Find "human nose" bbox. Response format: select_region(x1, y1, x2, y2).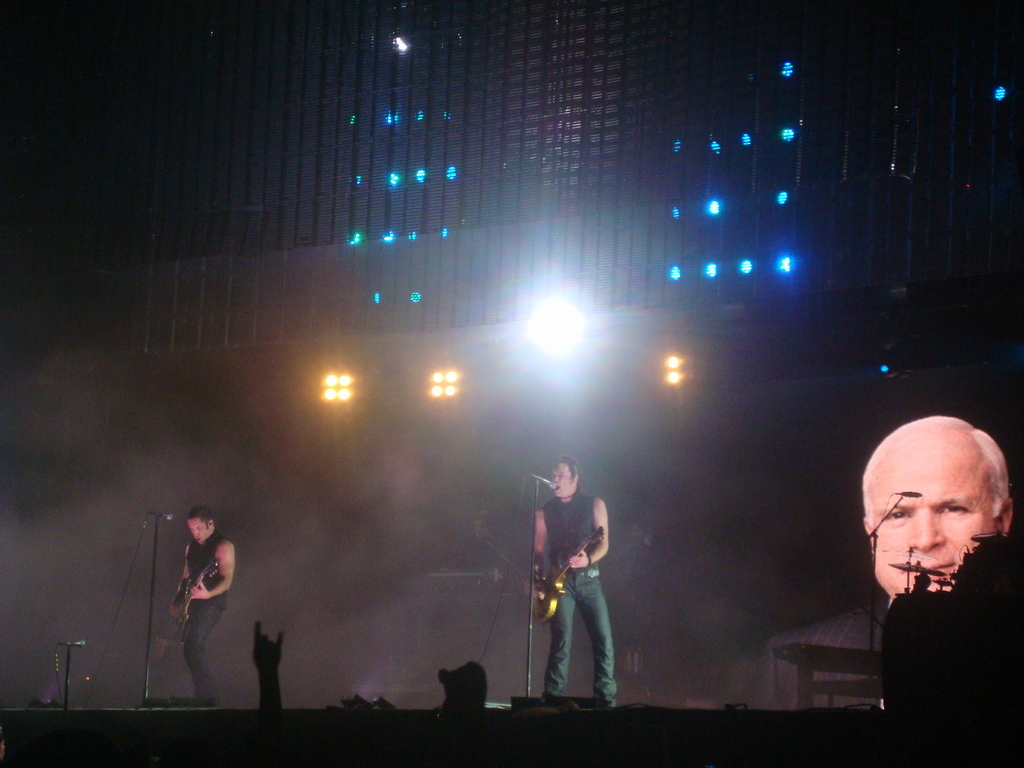
select_region(550, 469, 563, 481).
